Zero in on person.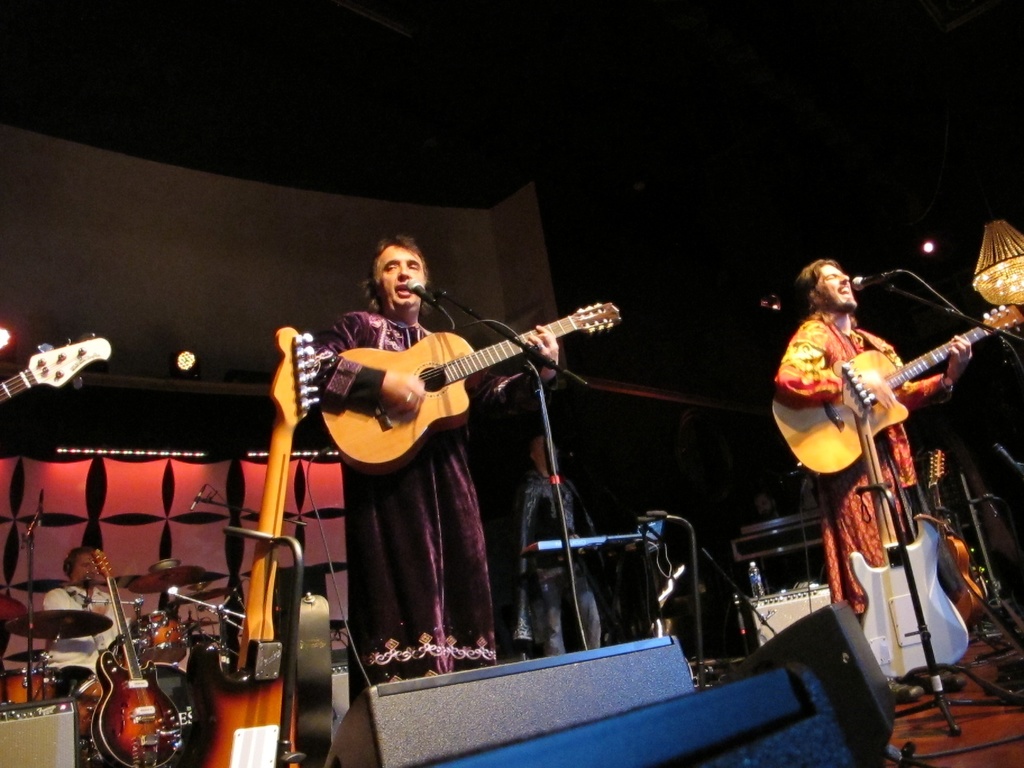
Zeroed in: 755:486:781:520.
